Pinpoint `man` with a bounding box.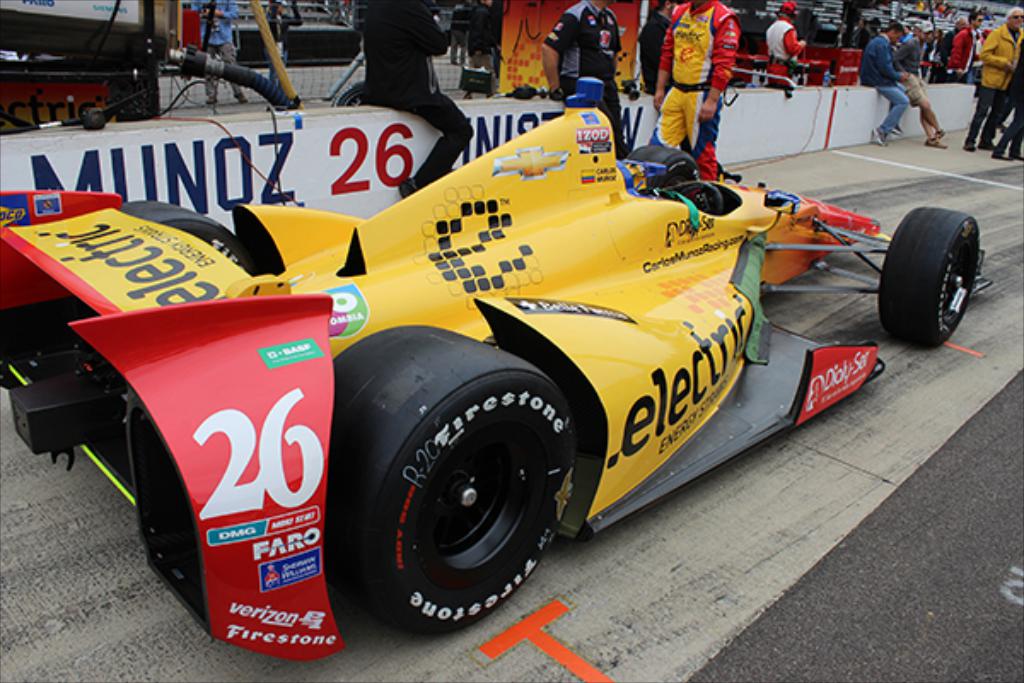
BBox(191, 0, 249, 106).
